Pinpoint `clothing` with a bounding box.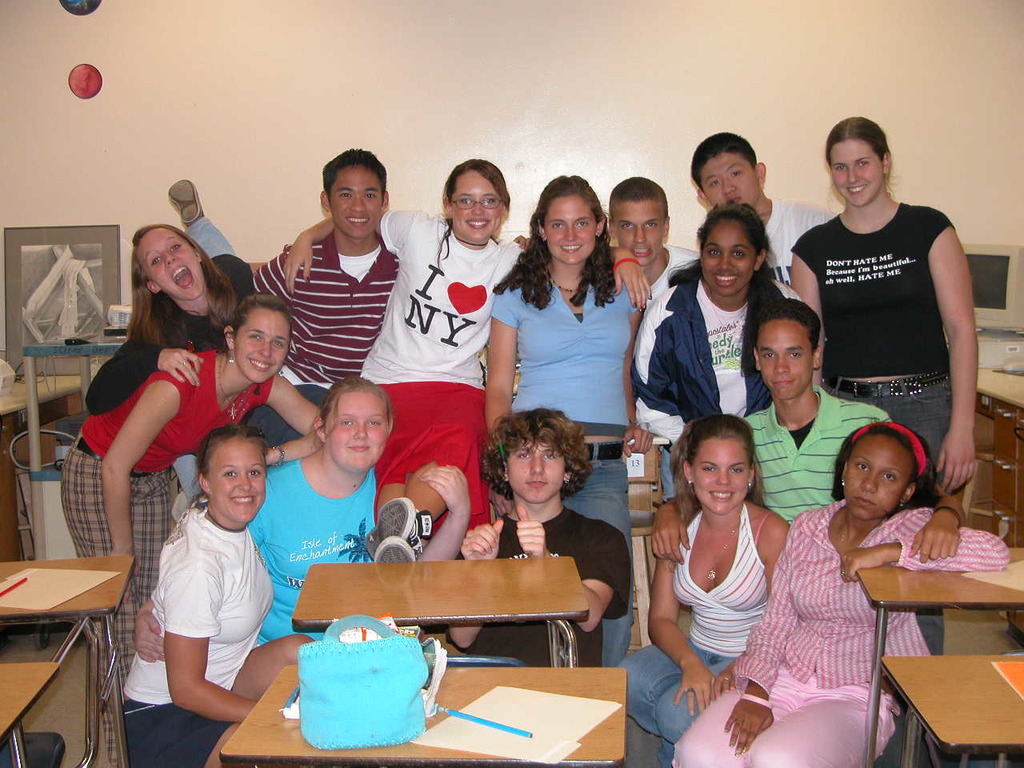
{"x1": 67, "y1": 342, "x2": 267, "y2": 700}.
